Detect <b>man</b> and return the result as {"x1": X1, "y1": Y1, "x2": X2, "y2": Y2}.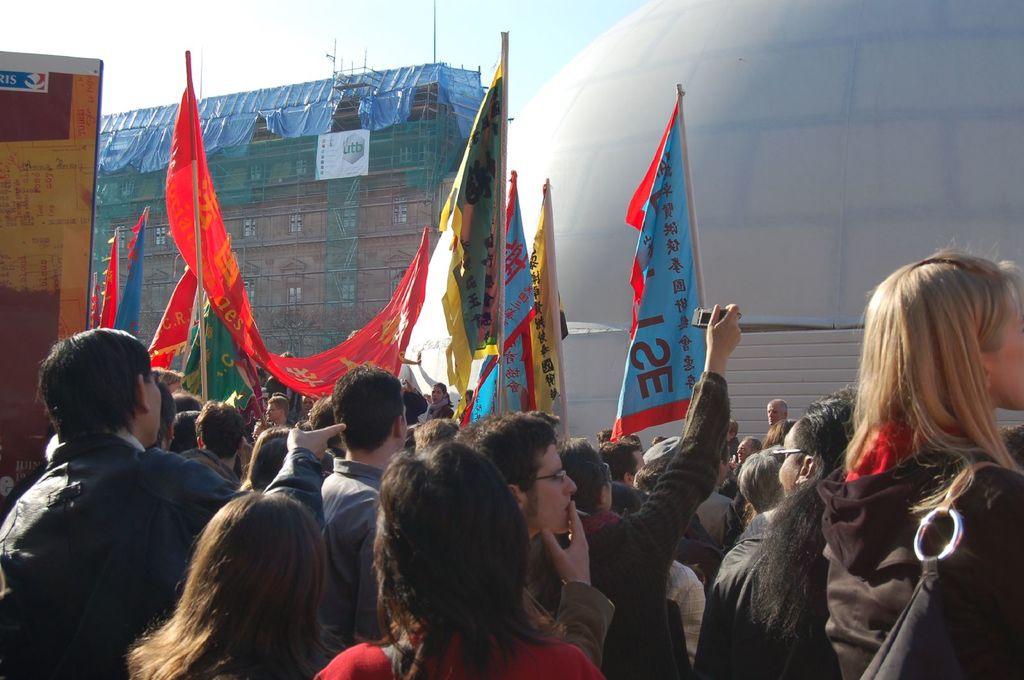
{"x1": 764, "y1": 393, "x2": 789, "y2": 428}.
